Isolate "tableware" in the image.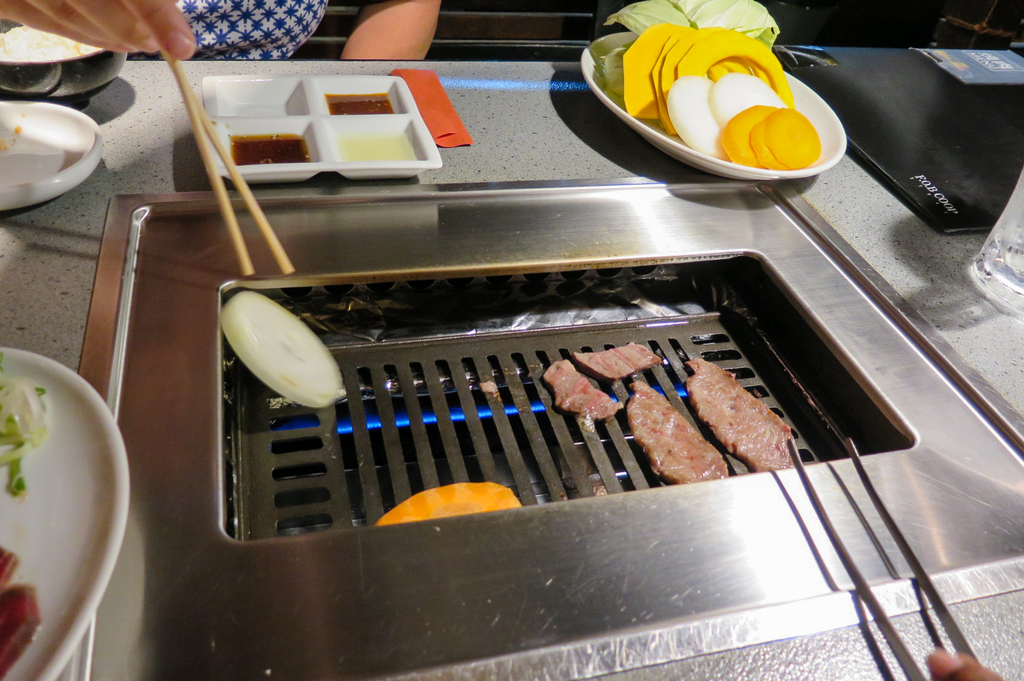
Isolated region: <region>196, 67, 442, 183</region>.
